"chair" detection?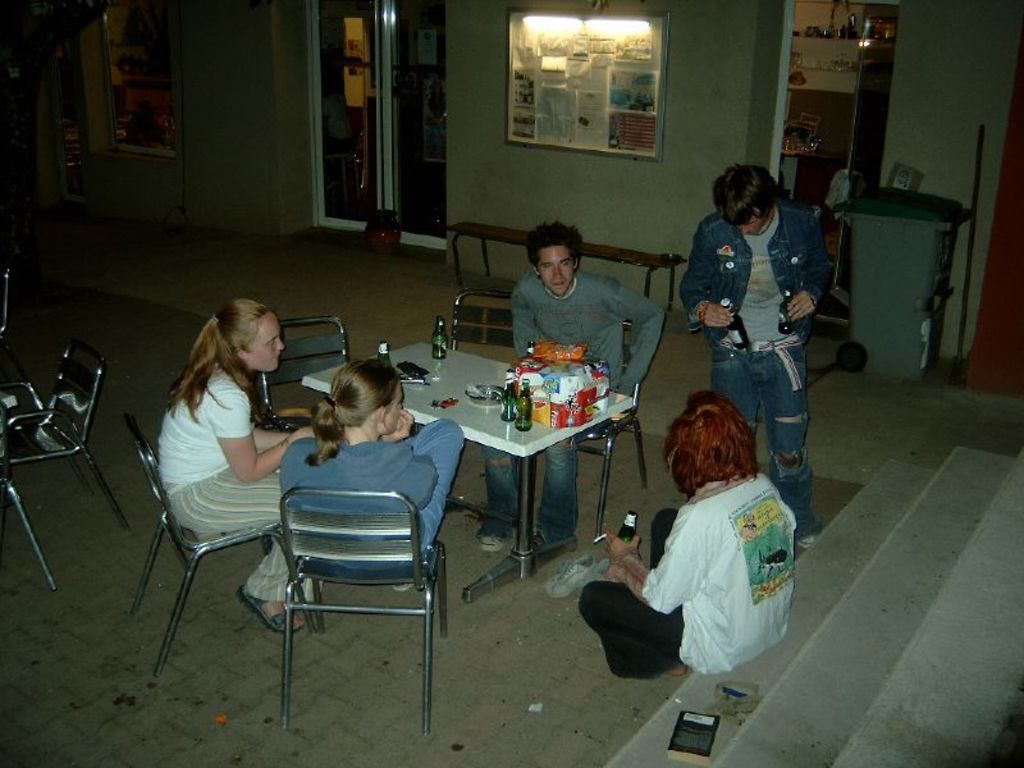
{"left": 120, "top": 411, "right": 317, "bottom": 682}
